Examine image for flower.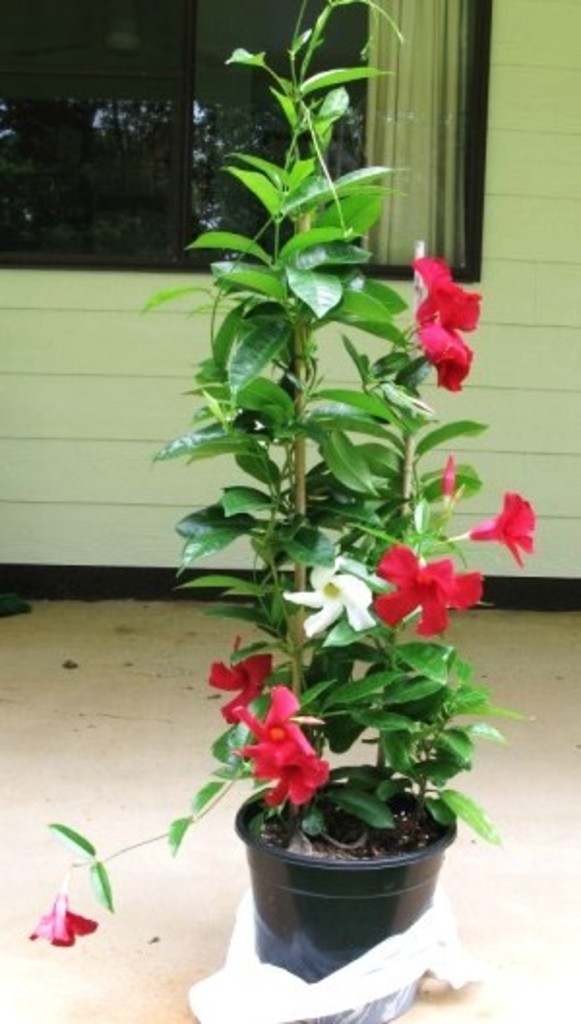
Examination result: BBox(258, 739, 329, 807).
